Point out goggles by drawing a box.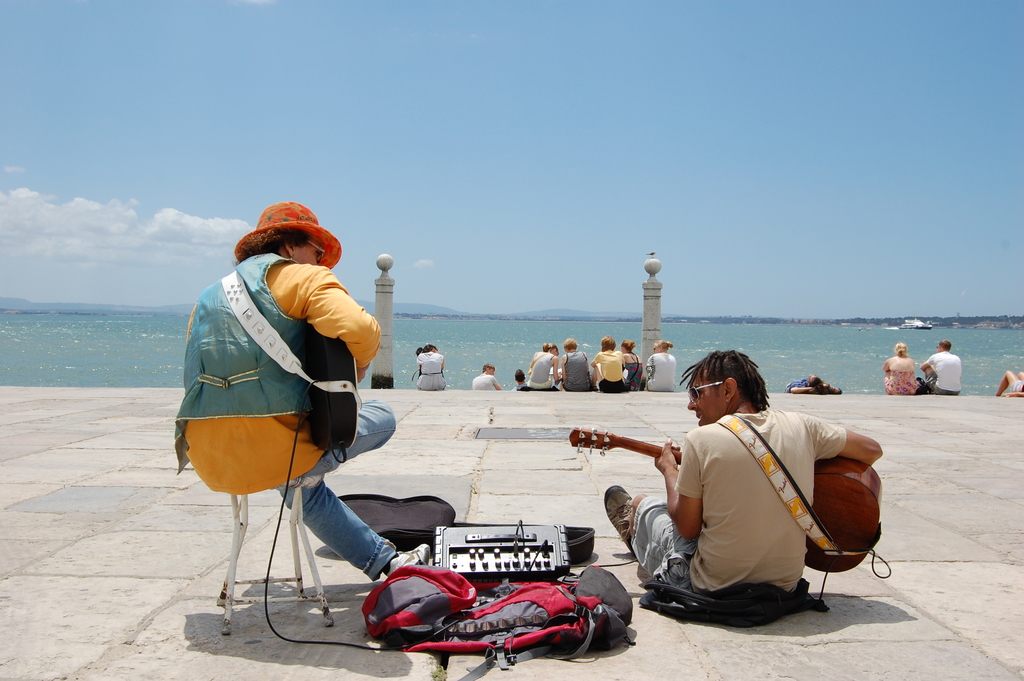
x1=305 y1=242 x2=324 y2=261.
